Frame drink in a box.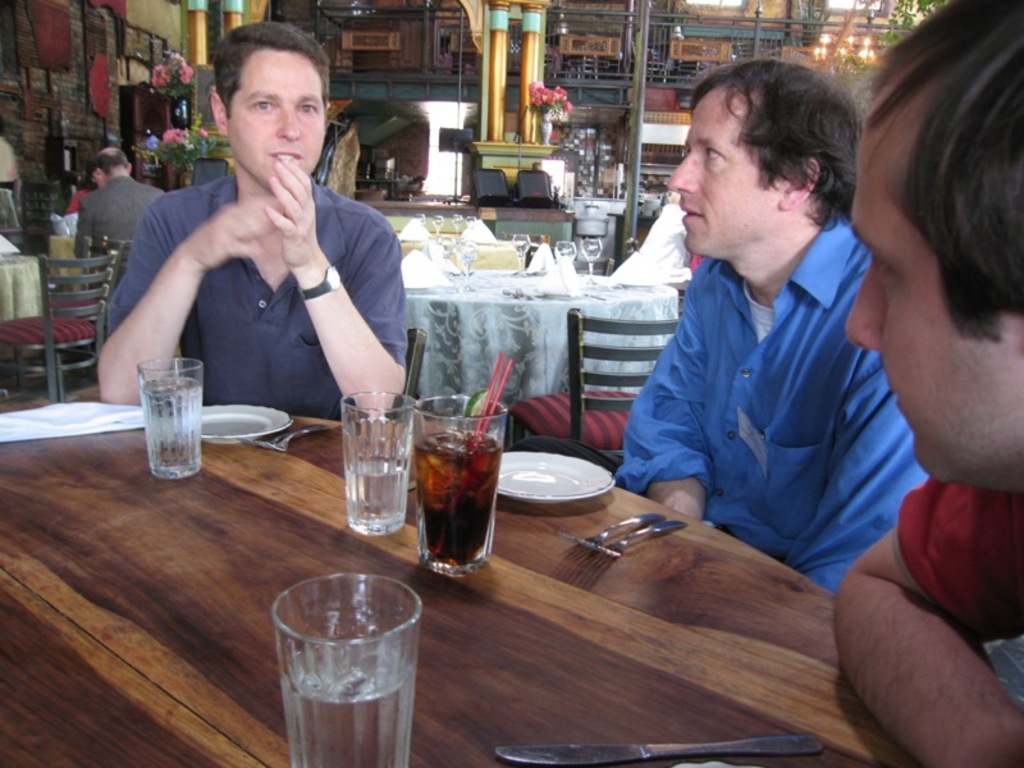
{"x1": 276, "y1": 575, "x2": 425, "y2": 767}.
